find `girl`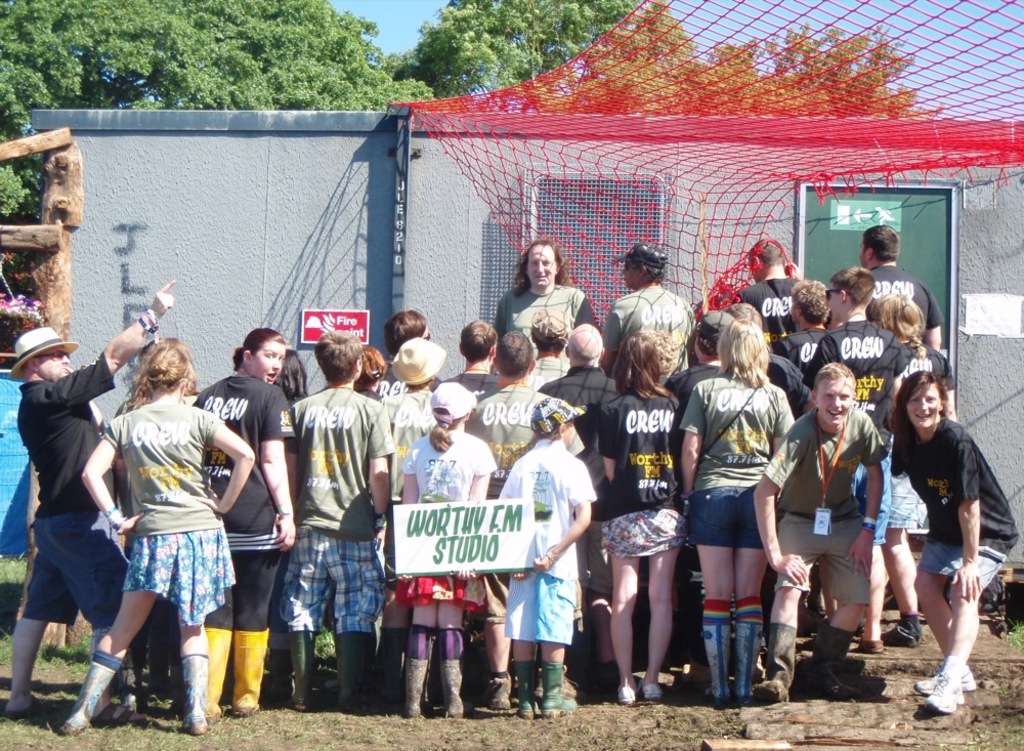
870,291,952,646
